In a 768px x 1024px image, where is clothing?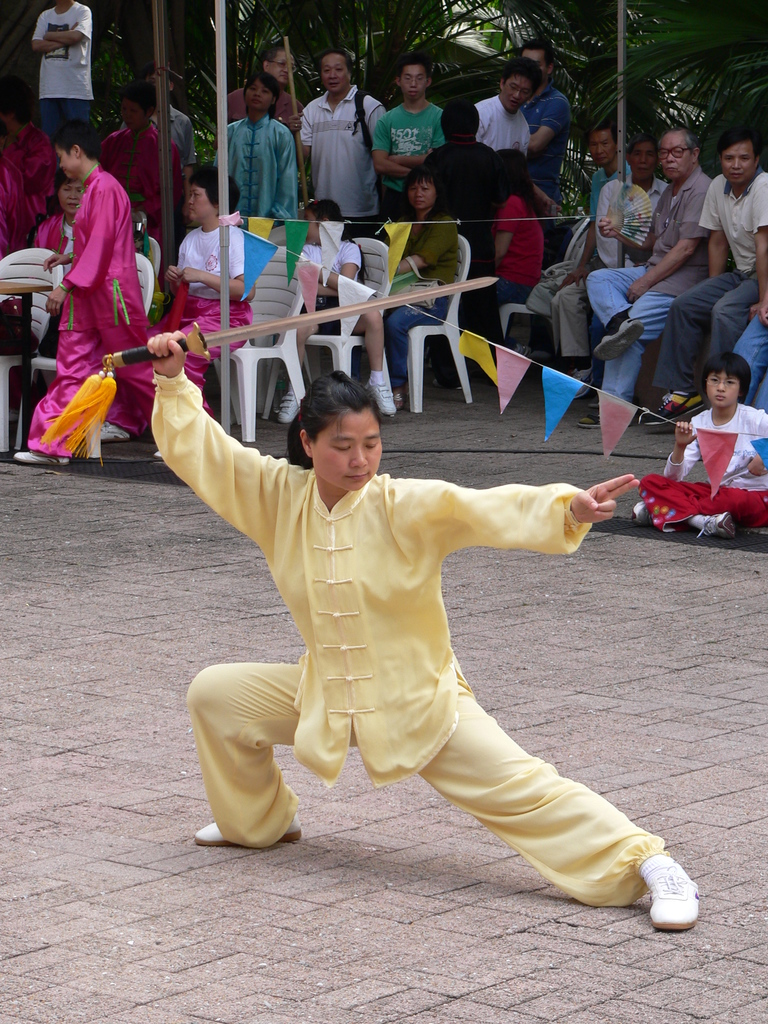
[641,408,767,529].
